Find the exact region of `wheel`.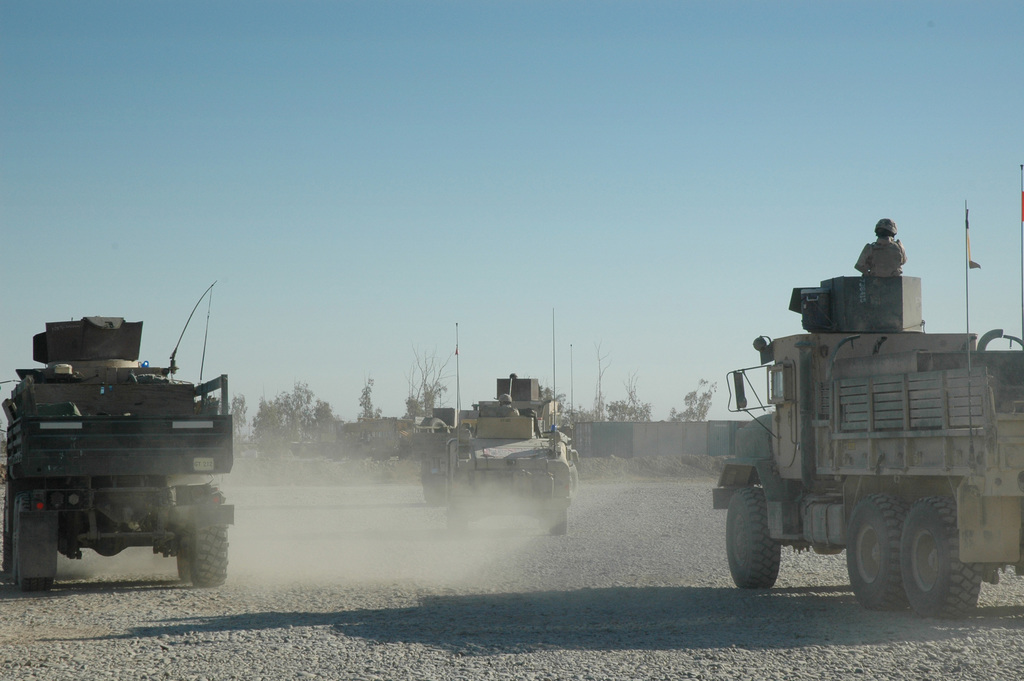
Exact region: region(422, 416, 452, 435).
